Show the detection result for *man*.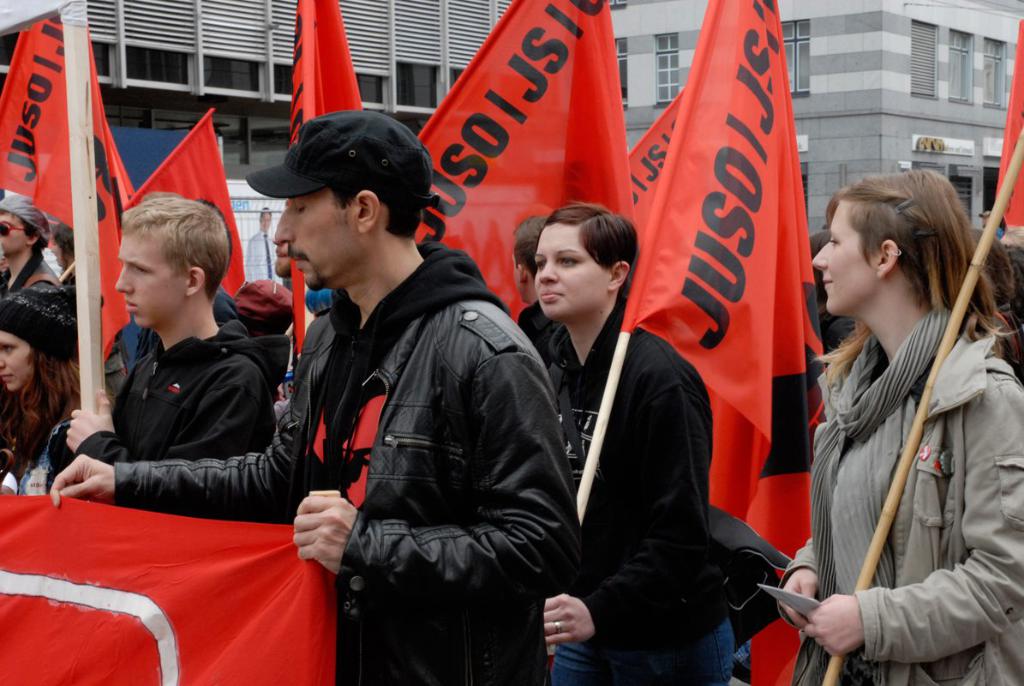
Rect(512, 215, 551, 361).
